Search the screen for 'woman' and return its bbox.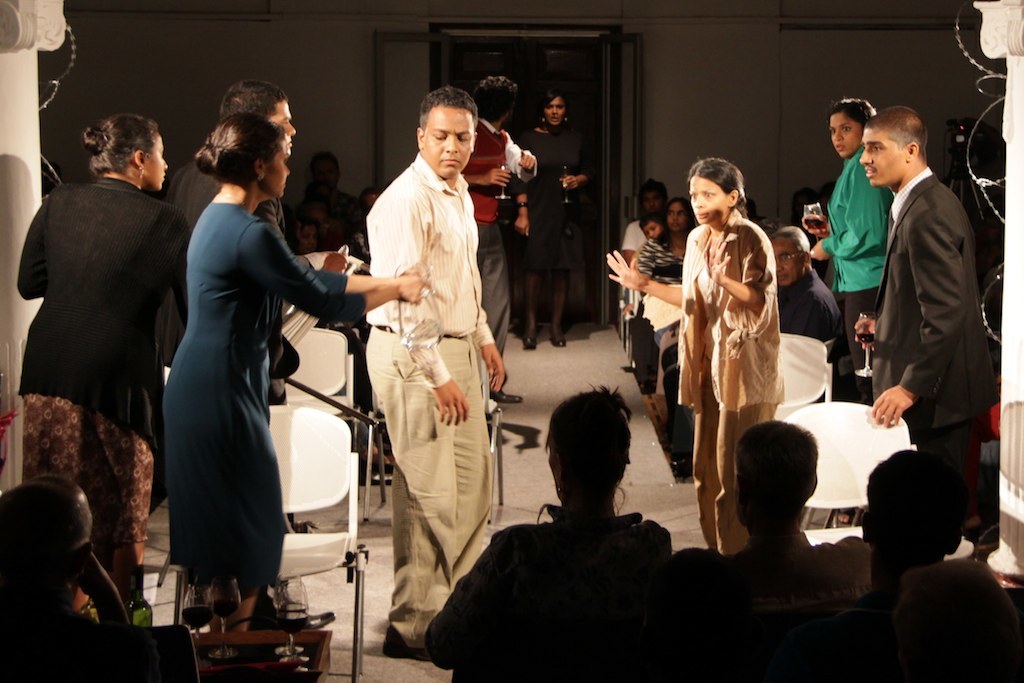
Found: (left=170, top=95, right=380, bottom=650).
